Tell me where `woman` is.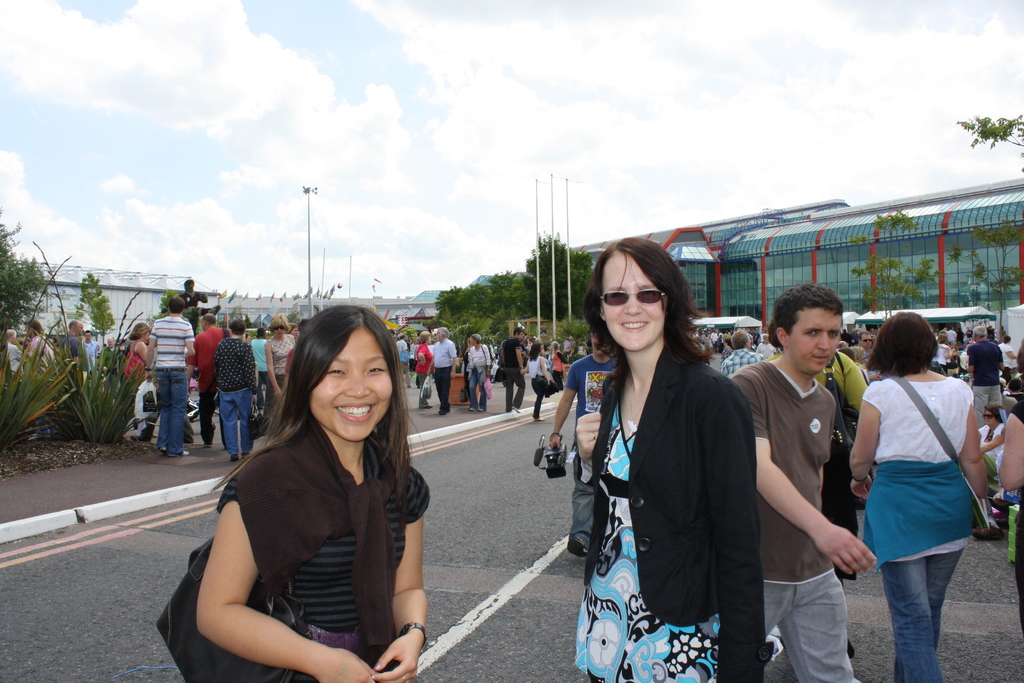
`woman` is at 112:320:155:394.
